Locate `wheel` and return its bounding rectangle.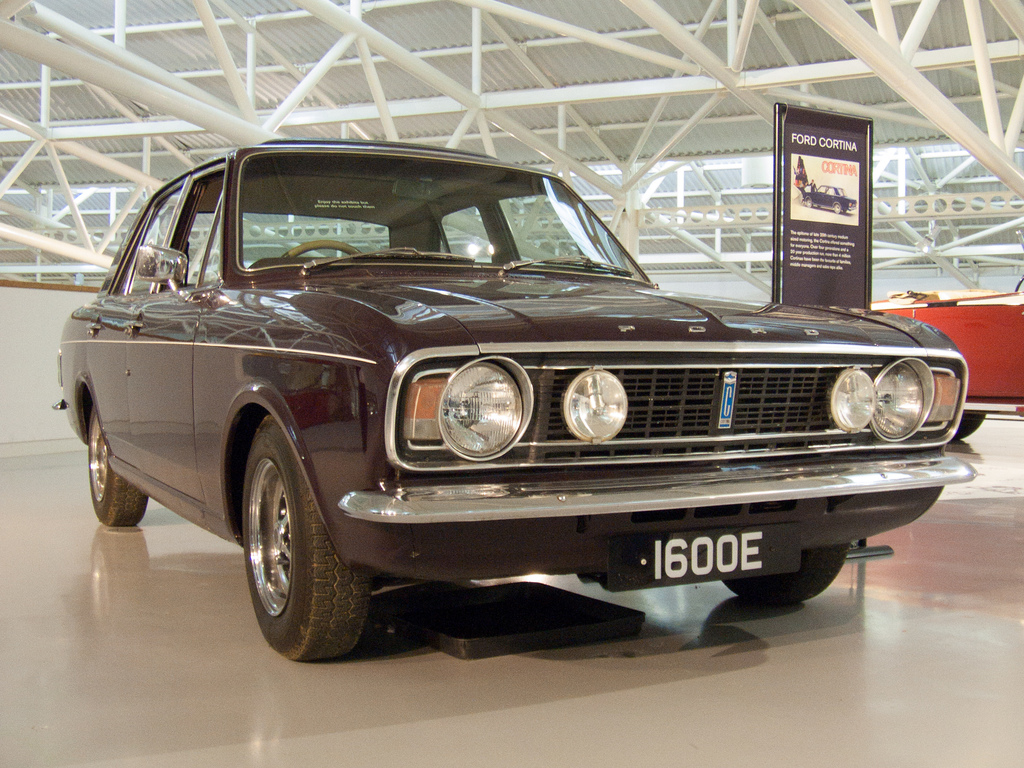
region(88, 400, 149, 524).
